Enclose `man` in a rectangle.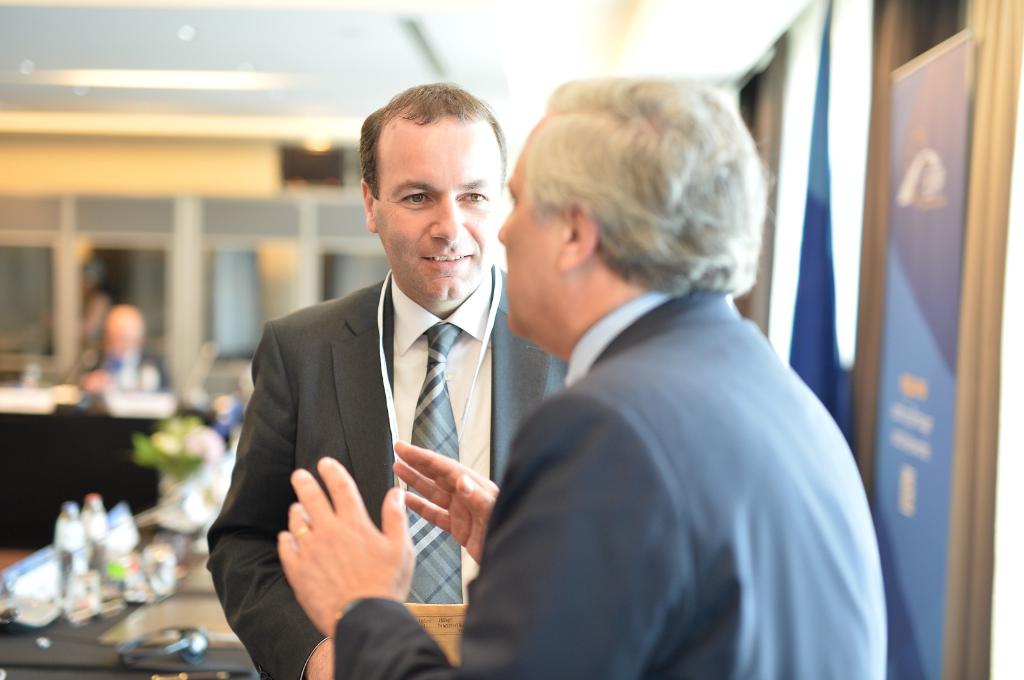
select_region(278, 75, 891, 679).
